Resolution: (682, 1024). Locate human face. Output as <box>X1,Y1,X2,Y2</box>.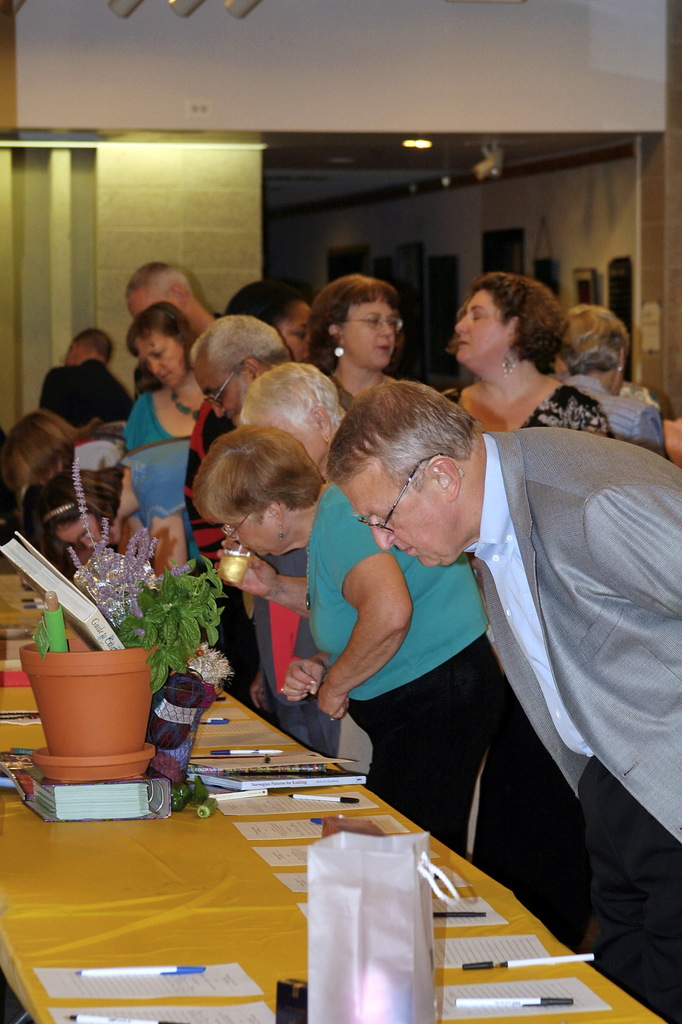
<box>453,290,507,360</box>.
